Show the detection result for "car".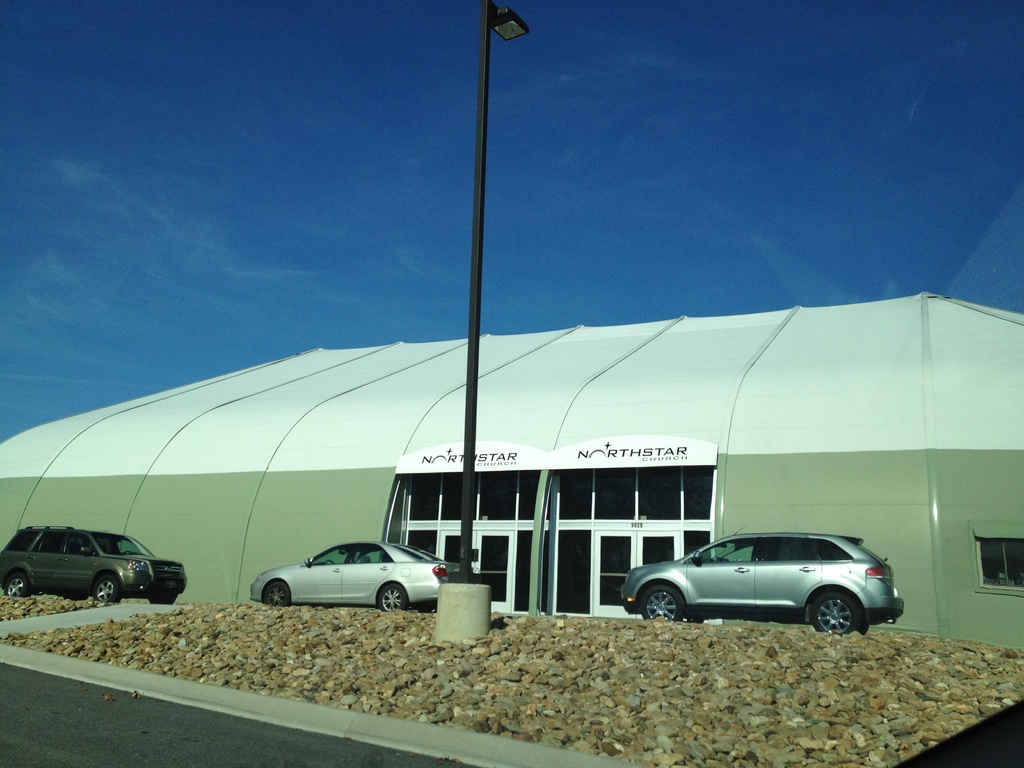
detection(604, 534, 908, 636).
